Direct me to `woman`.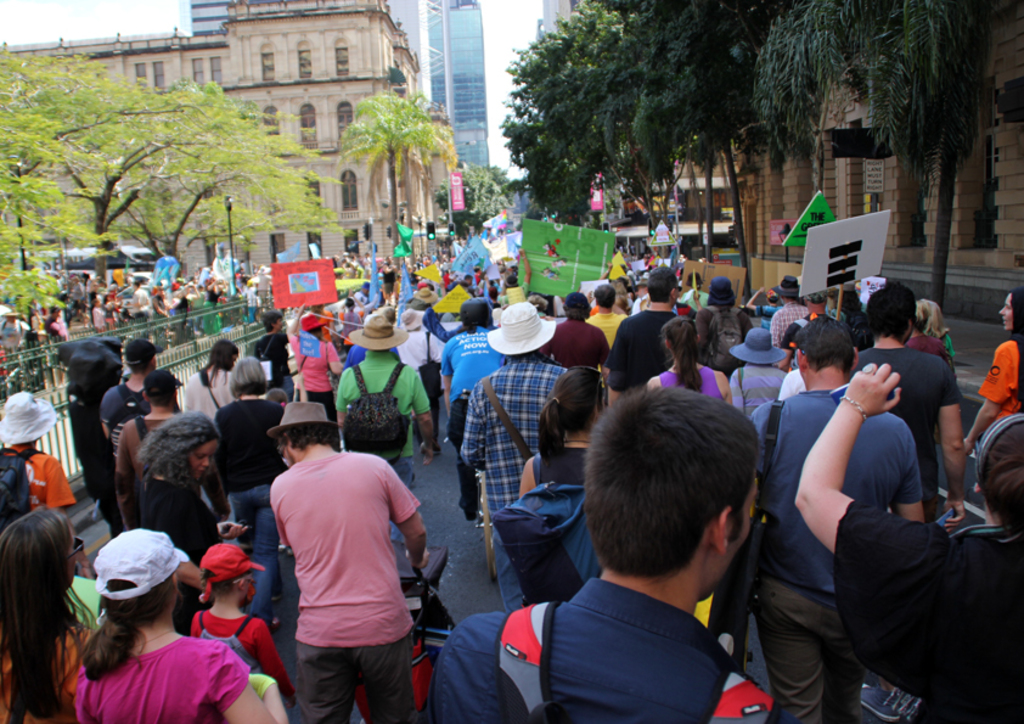
Direction: BBox(66, 526, 283, 723).
